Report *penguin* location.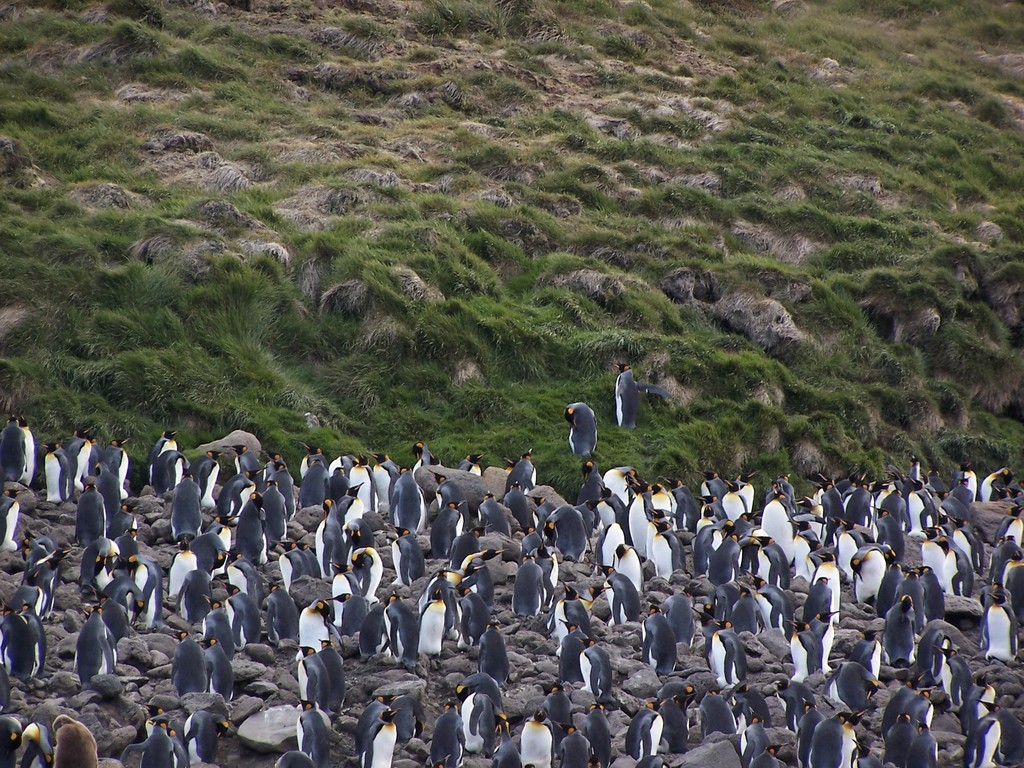
Report: pyautogui.locateOnScreen(480, 496, 515, 538).
